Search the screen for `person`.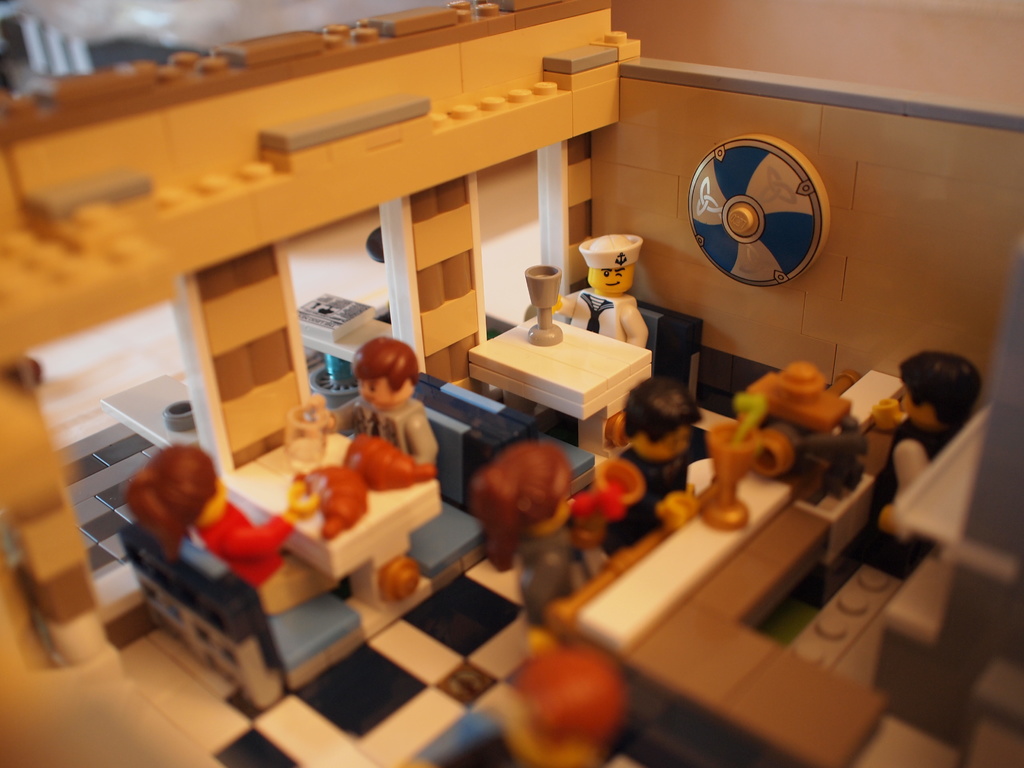
Found at bbox=[866, 351, 981, 570].
